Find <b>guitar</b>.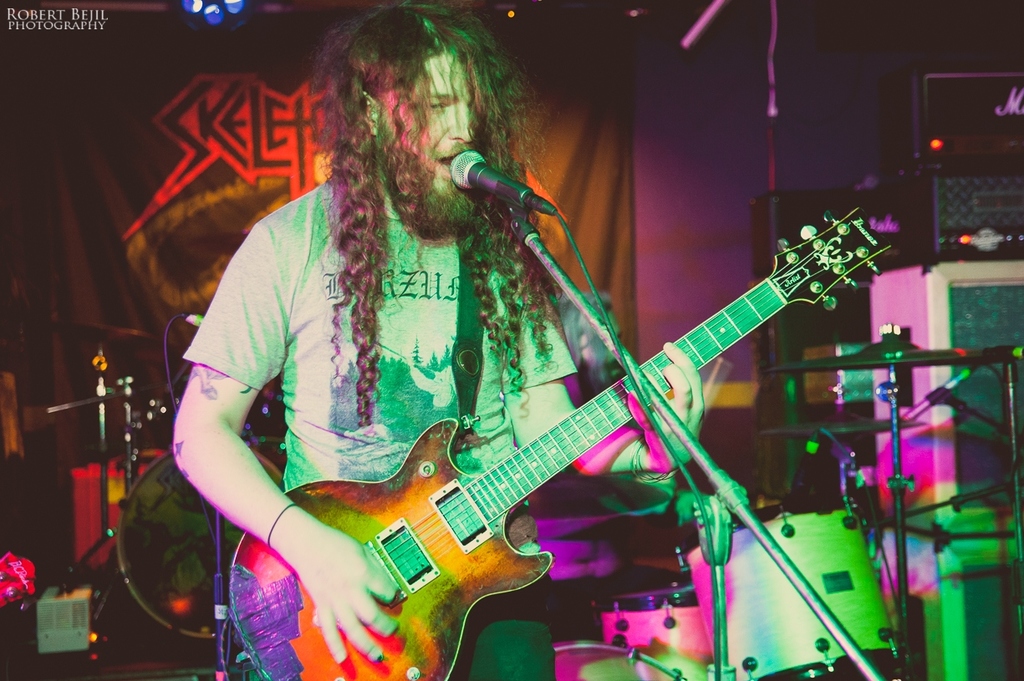
region(211, 198, 864, 677).
